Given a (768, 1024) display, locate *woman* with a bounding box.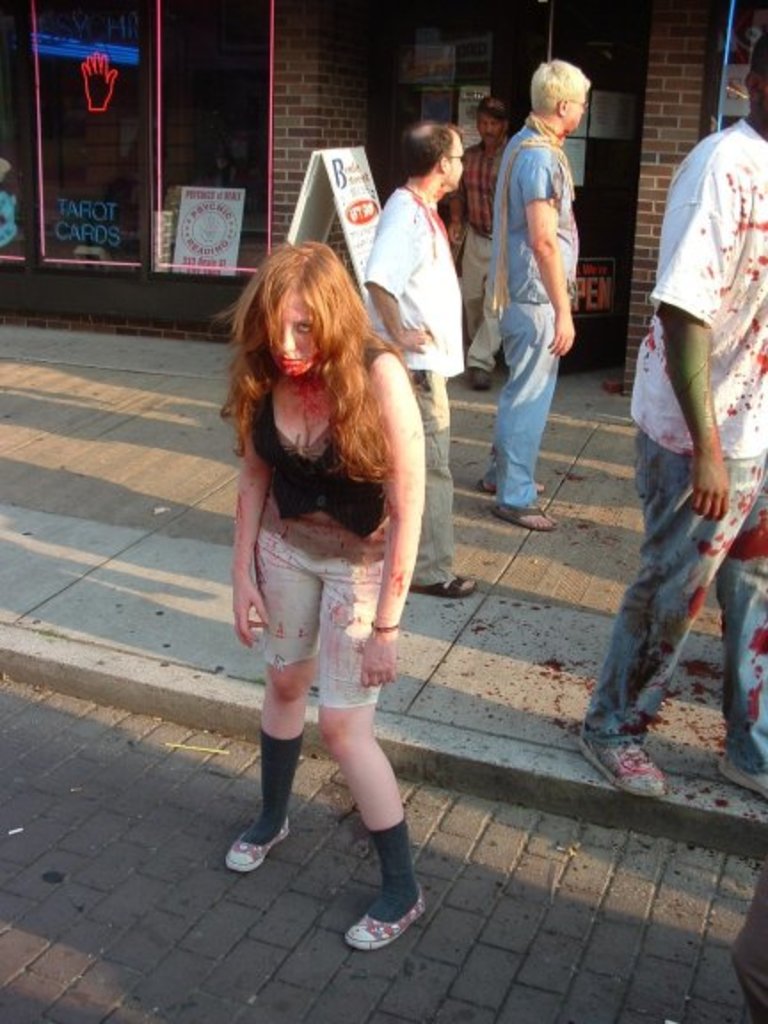
Located: [x1=194, y1=215, x2=443, y2=866].
